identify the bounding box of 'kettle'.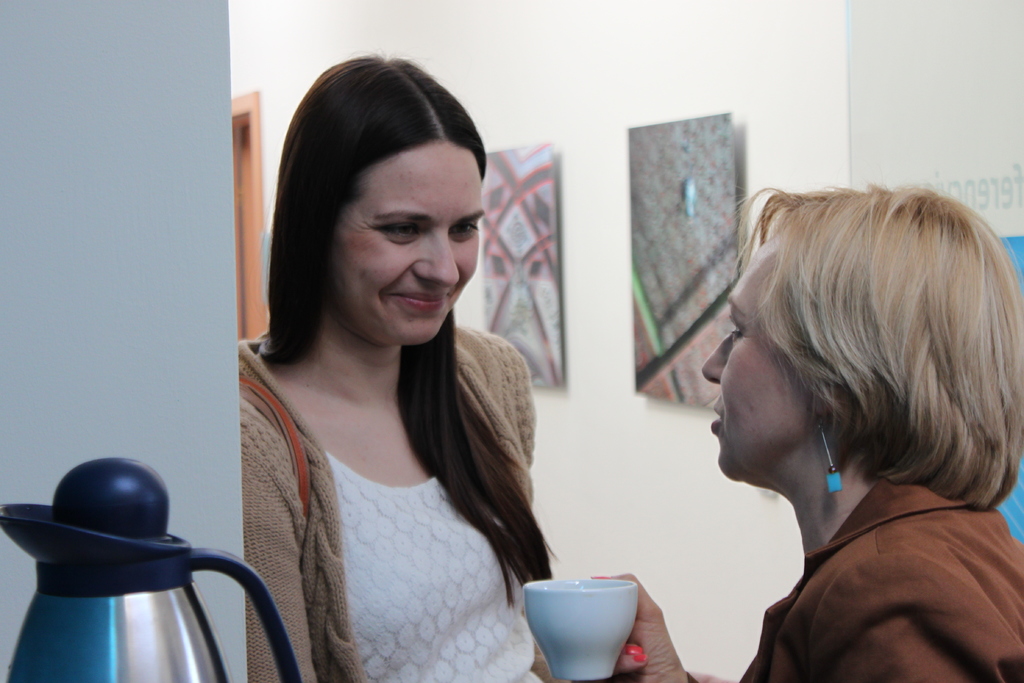
left=0, top=457, right=305, bottom=682.
